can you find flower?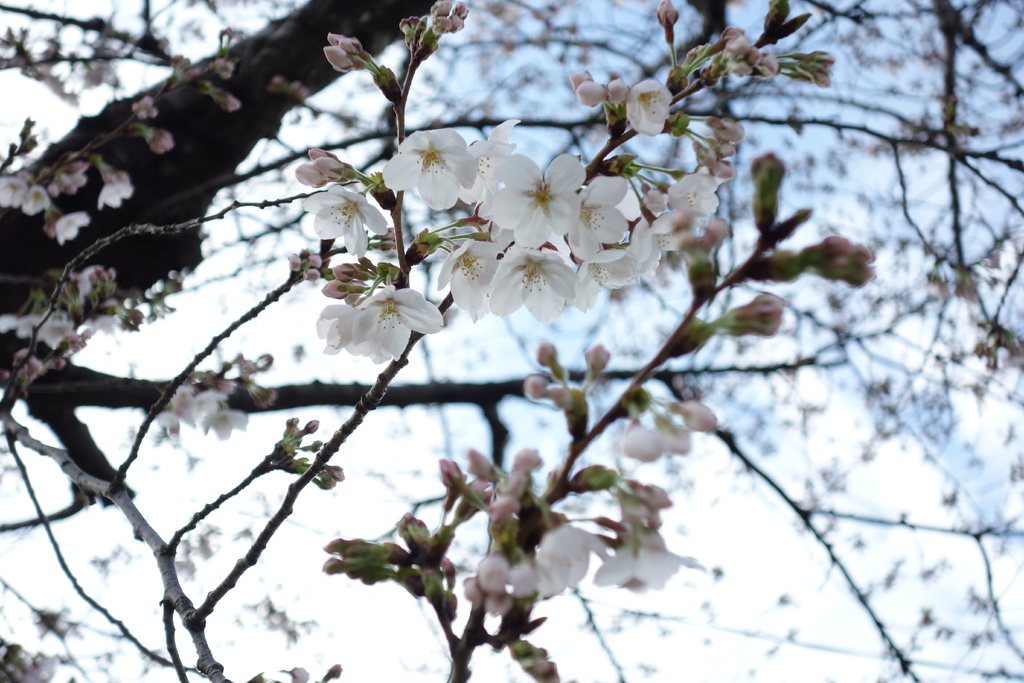
Yes, bounding box: left=573, top=243, right=635, bottom=309.
